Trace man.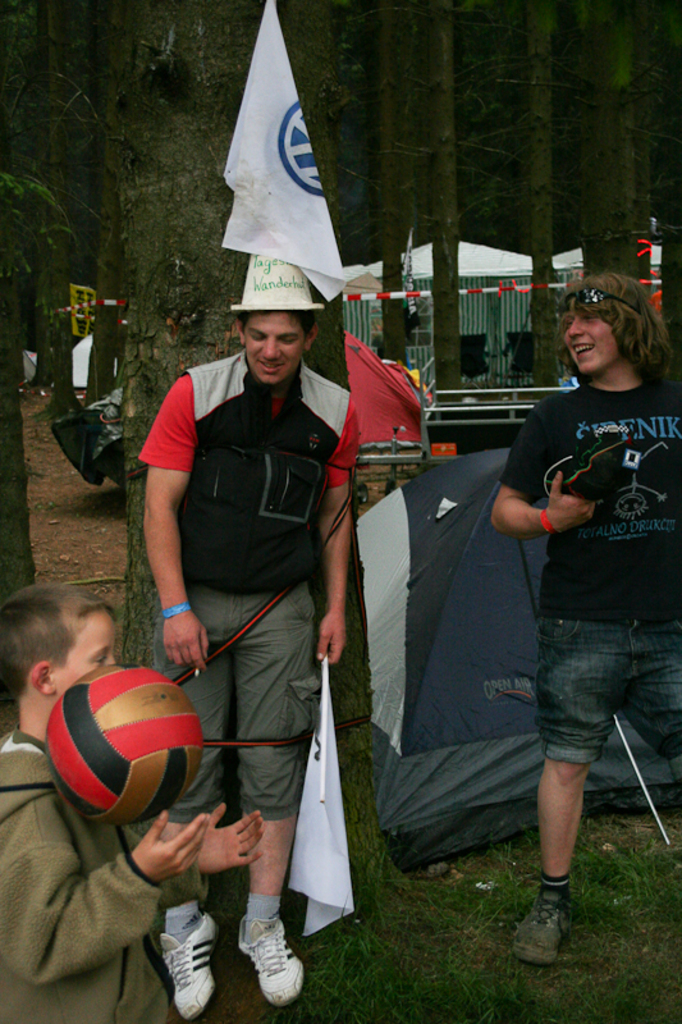
Traced to [x1=125, y1=238, x2=389, y2=982].
